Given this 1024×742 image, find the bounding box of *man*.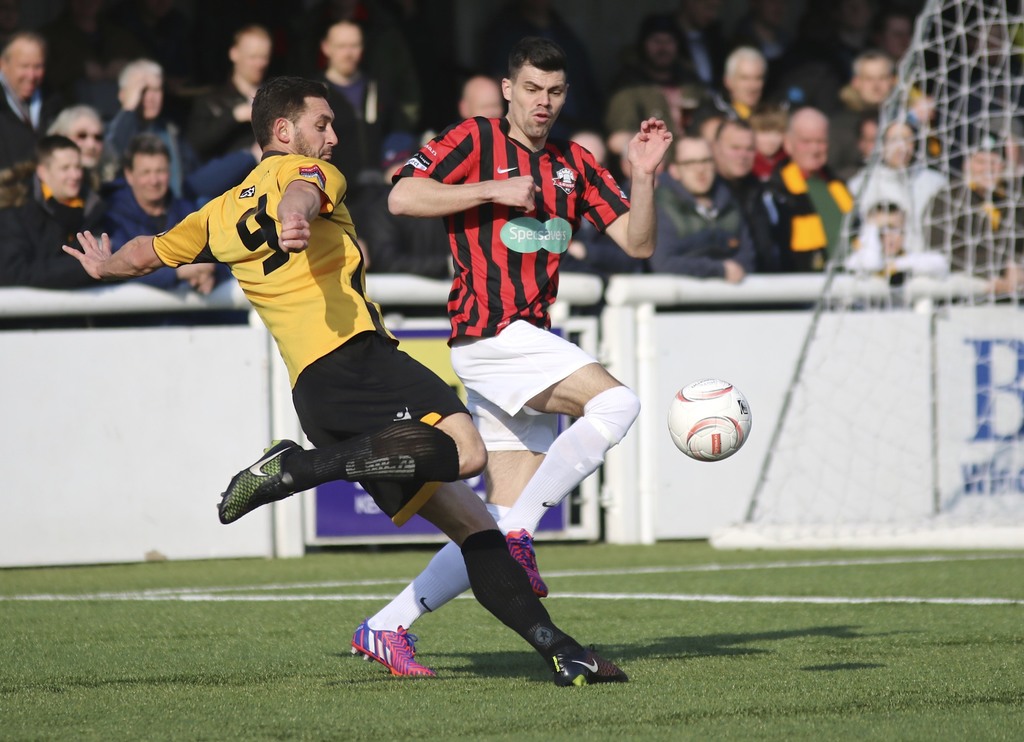
{"left": 924, "top": 125, "right": 1023, "bottom": 307}.
